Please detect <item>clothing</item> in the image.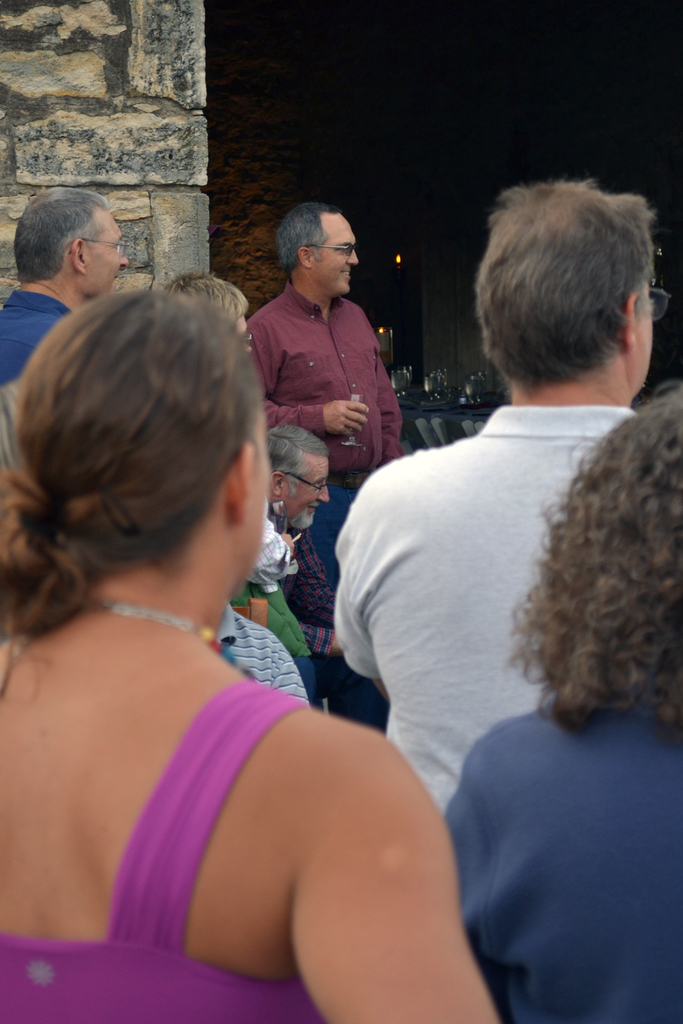
<region>0, 289, 74, 387</region>.
